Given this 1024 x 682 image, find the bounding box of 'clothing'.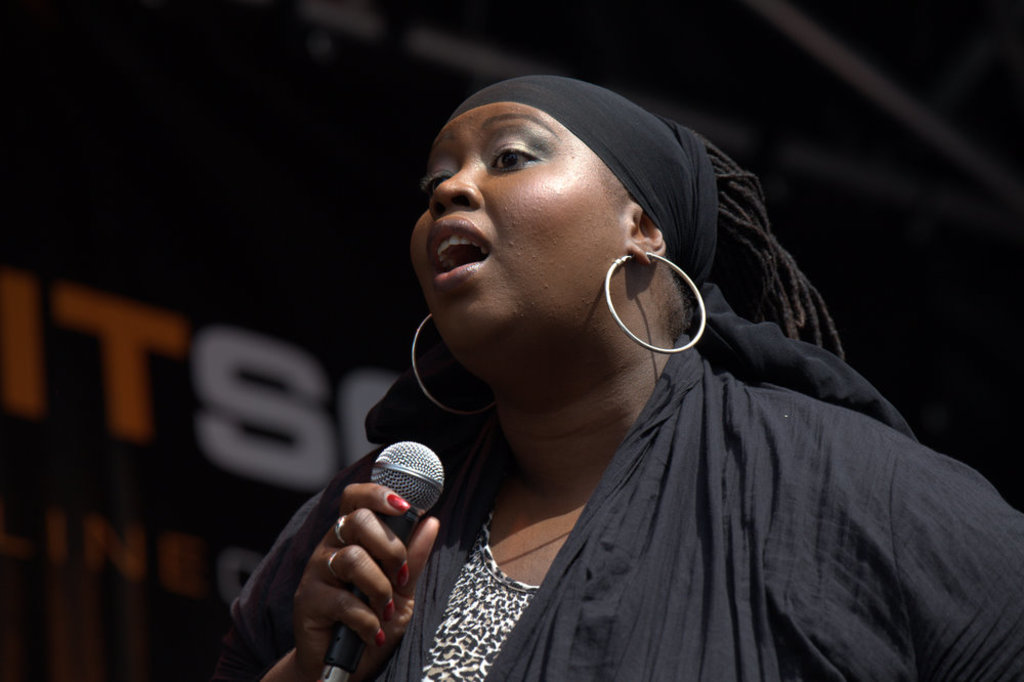
[left=216, top=83, right=1023, bottom=681].
